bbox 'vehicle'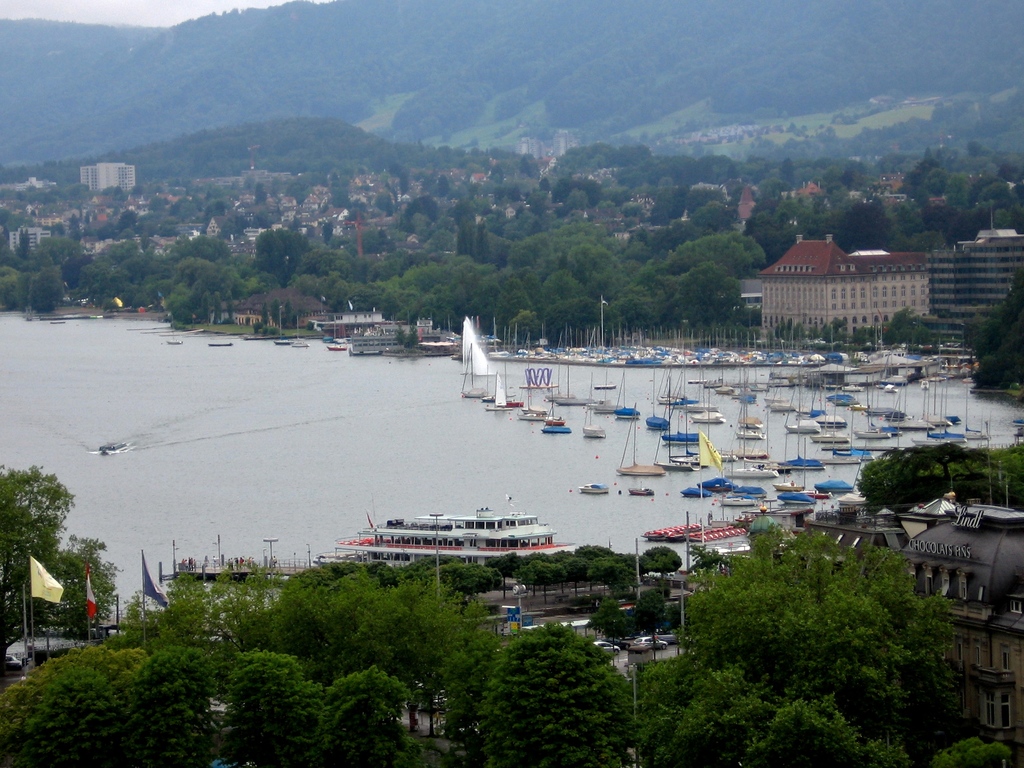
locate(671, 371, 710, 482)
